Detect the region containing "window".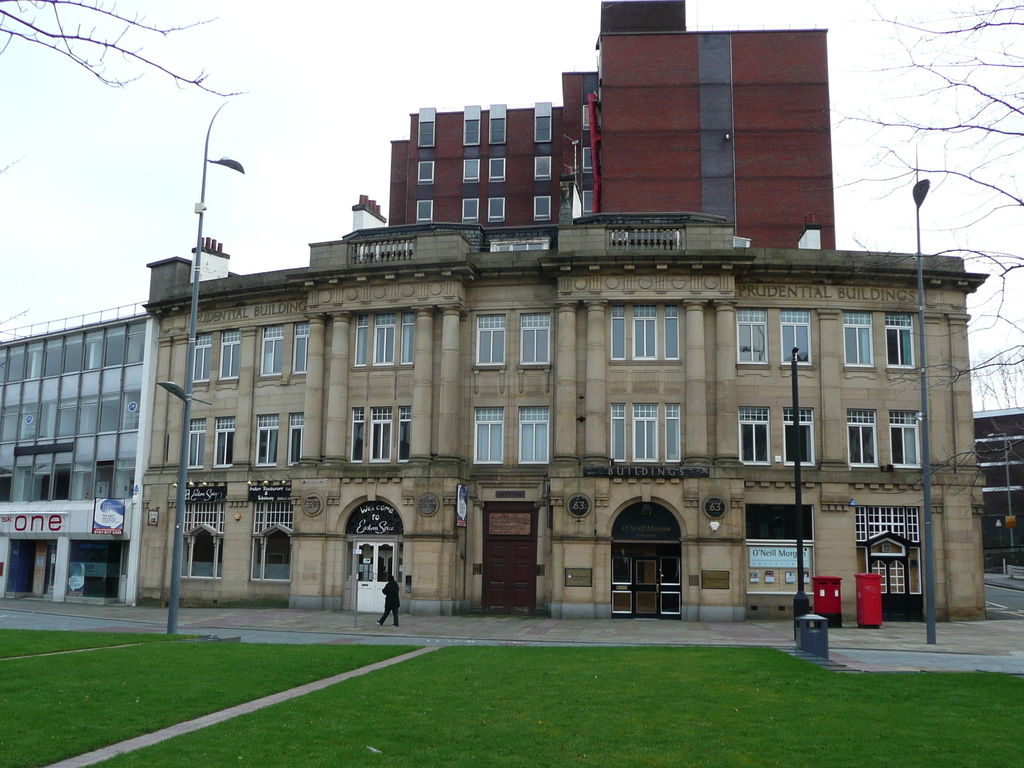
rect(472, 408, 510, 460).
